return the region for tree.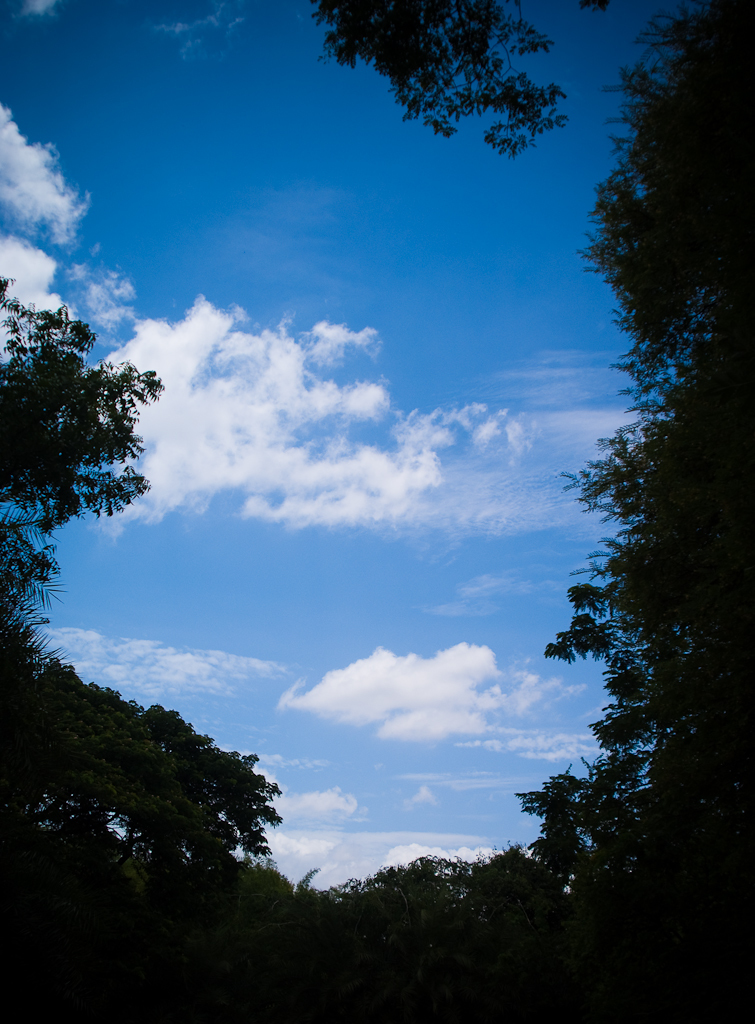
<region>527, 93, 735, 938</region>.
